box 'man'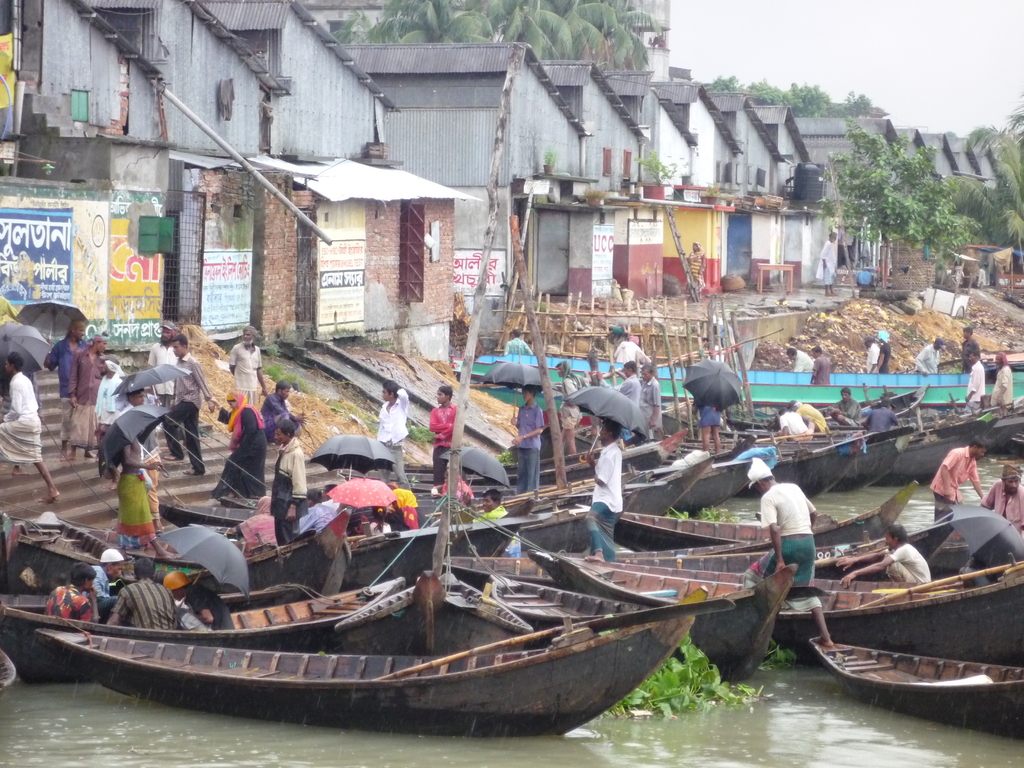
[x1=783, y1=347, x2=814, y2=373]
